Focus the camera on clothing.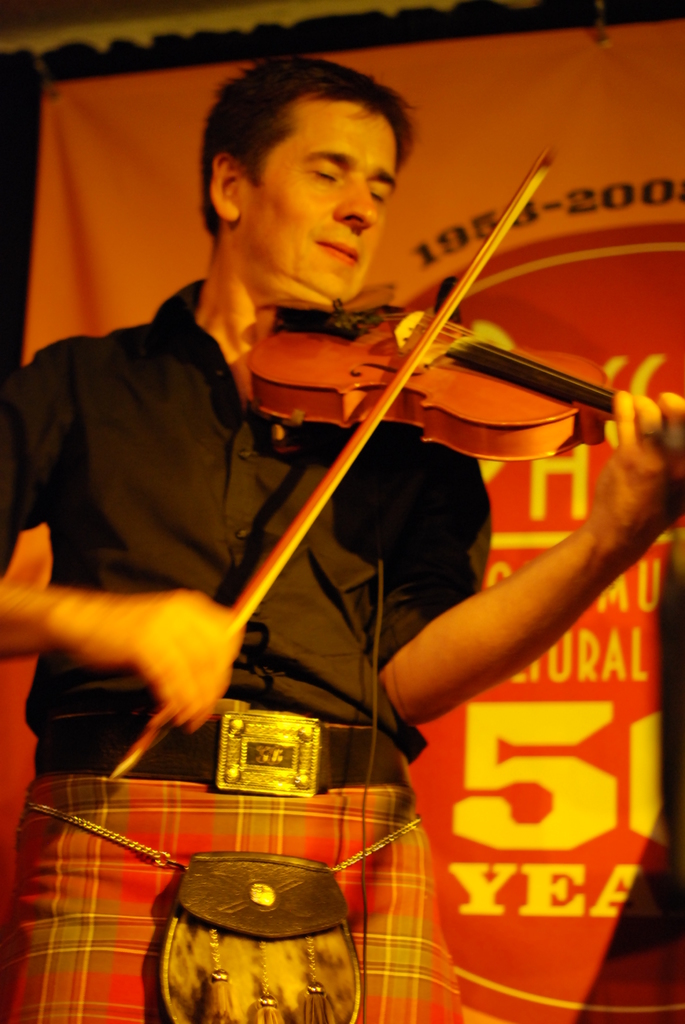
Focus region: x1=74 y1=192 x2=581 y2=973.
